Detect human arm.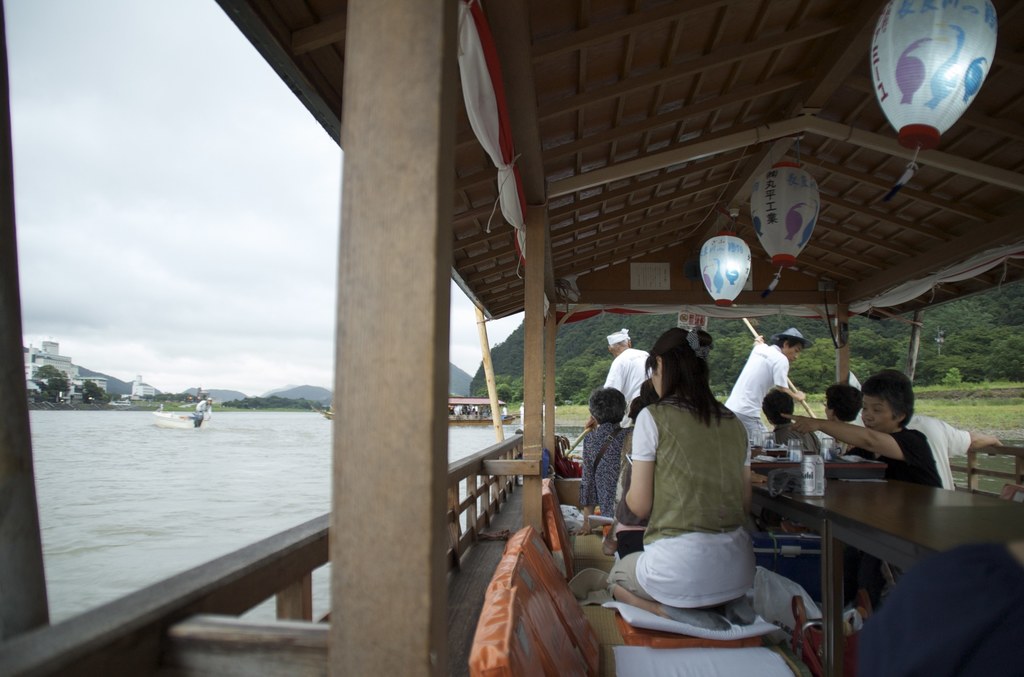
Detected at [left=614, top=402, right=664, bottom=534].
